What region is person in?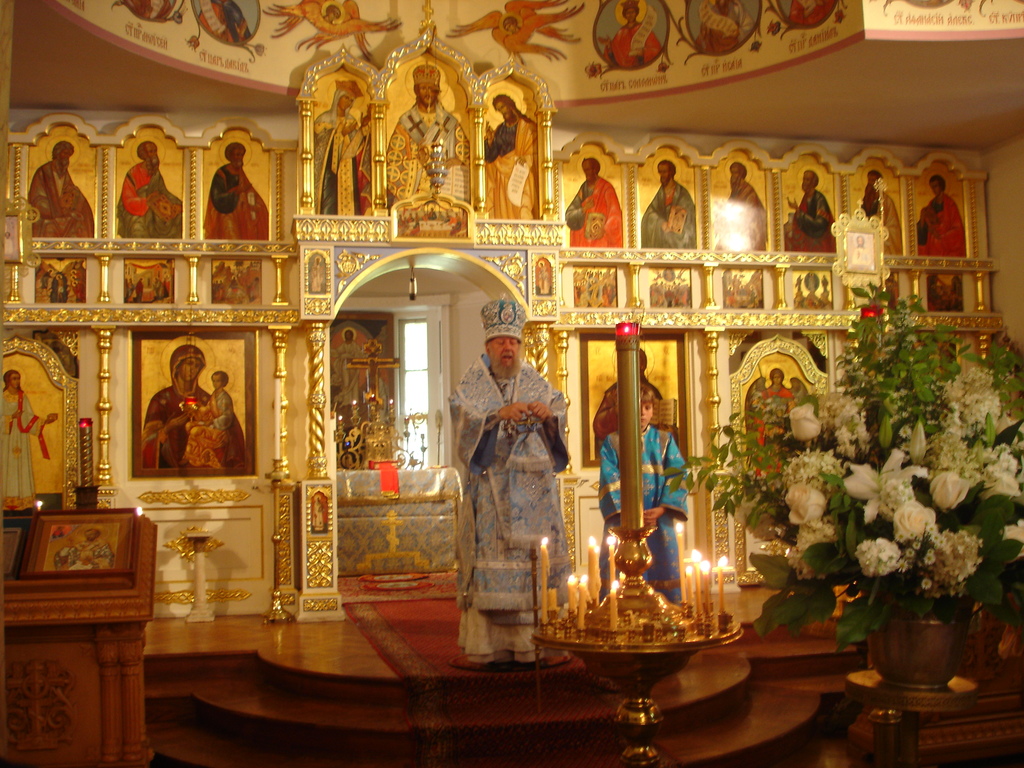
788/0/824/19.
